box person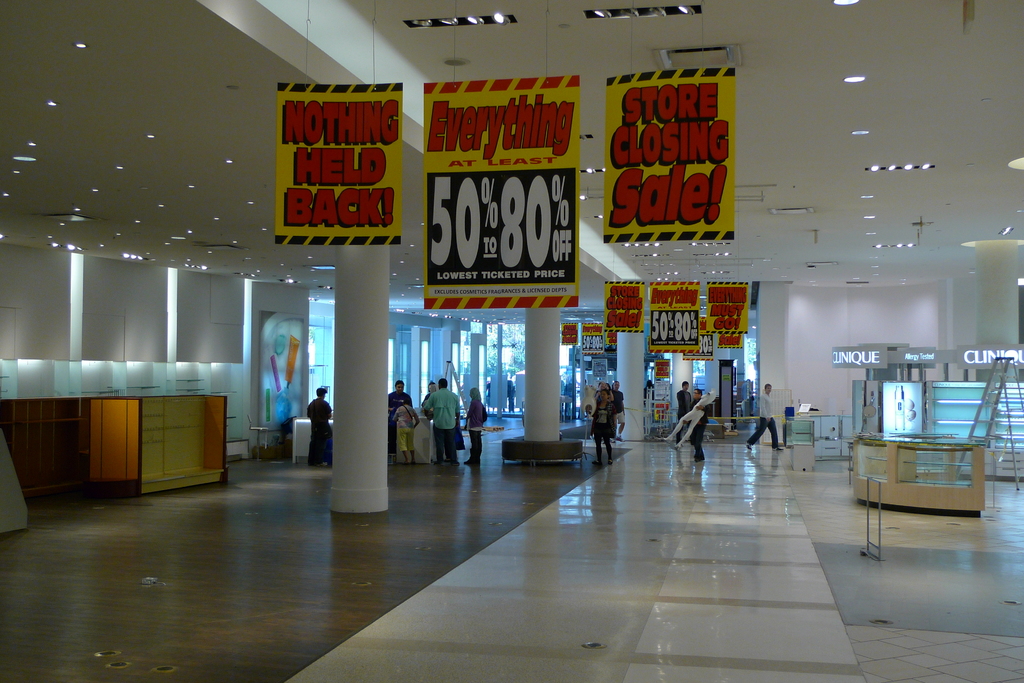
bbox=(418, 366, 463, 470)
